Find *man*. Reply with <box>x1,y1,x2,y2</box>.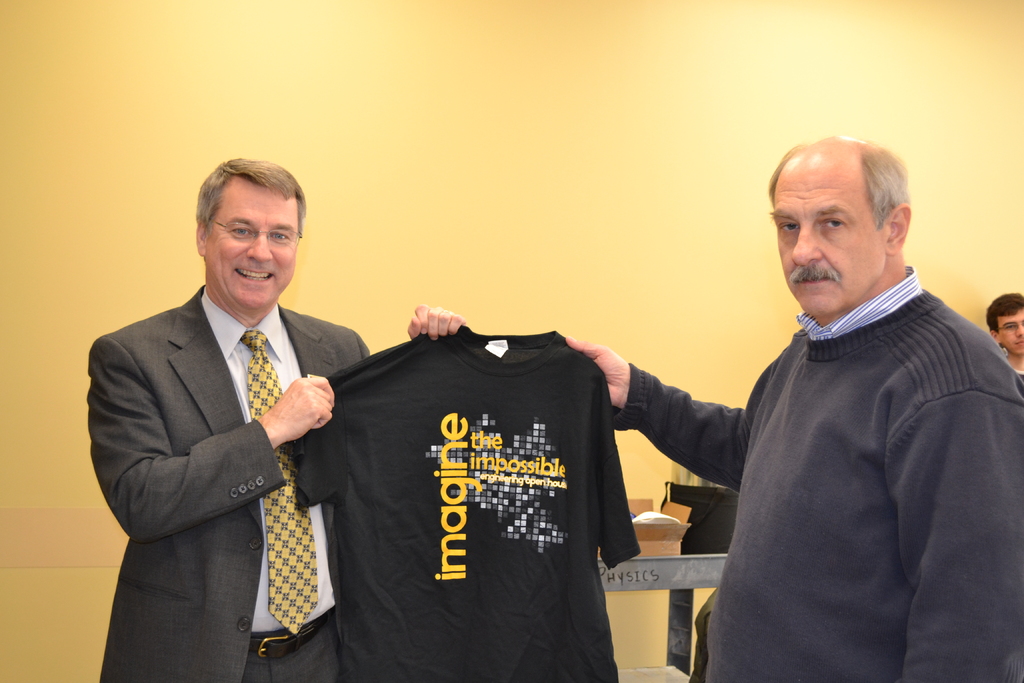
<box>564,136,1023,682</box>.
